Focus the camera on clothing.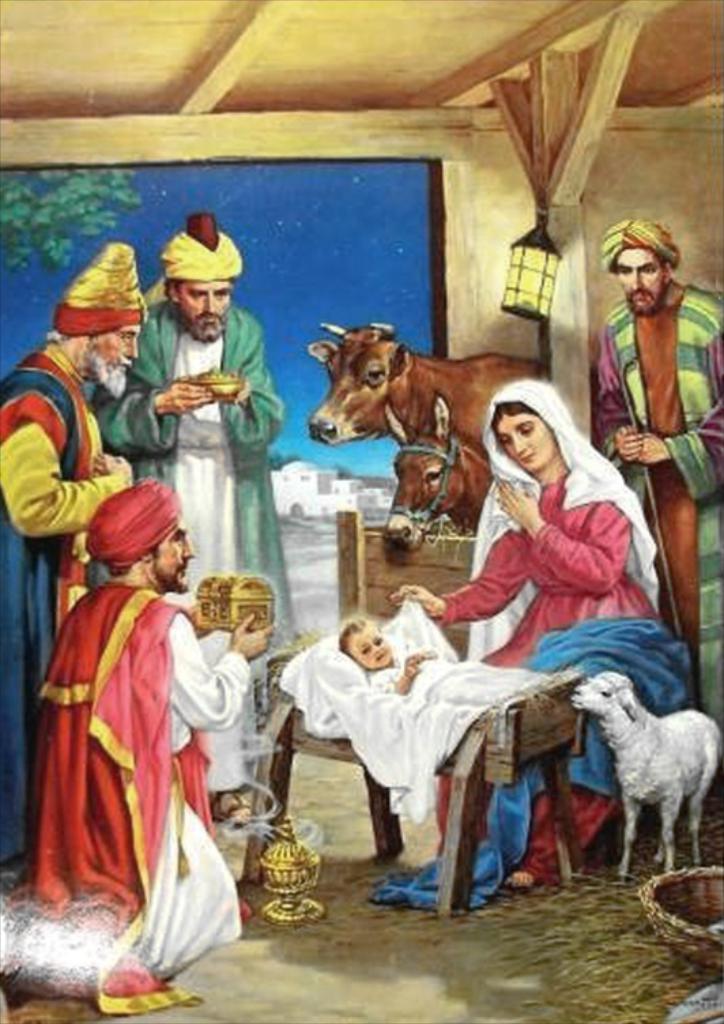
Focus region: detection(91, 291, 308, 799).
